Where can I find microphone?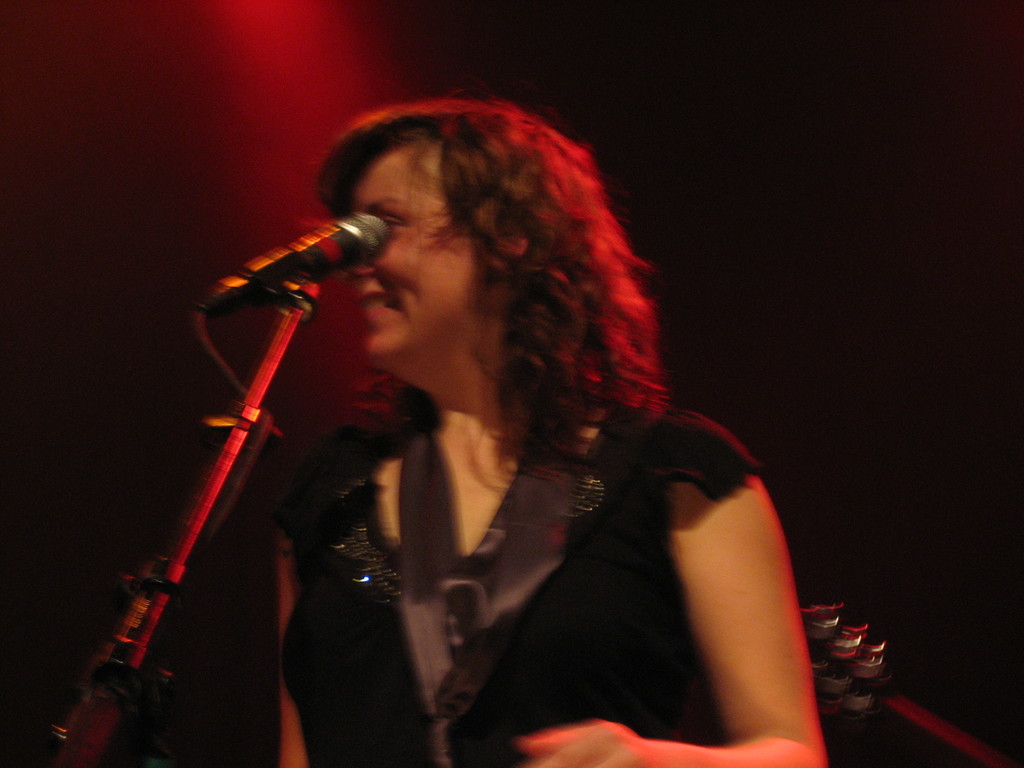
You can find it at (193, 196, 399, 339).
